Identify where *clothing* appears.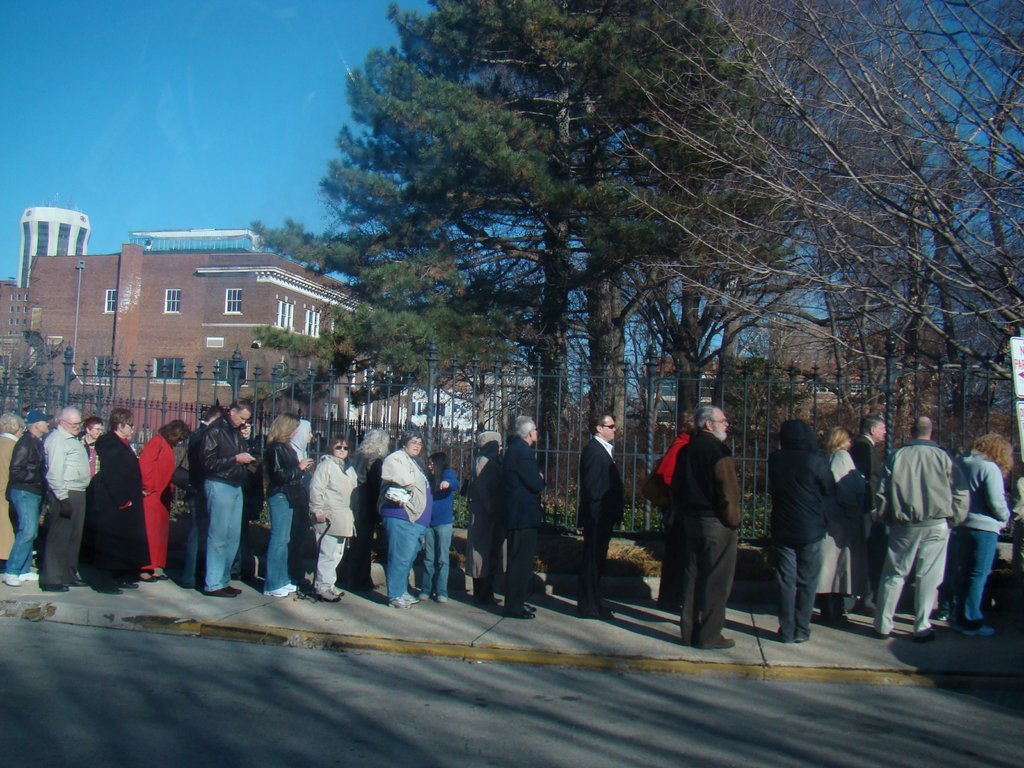
Appears at {"left": 0, "top": 429, "right": 47, "bottom": 578}.
